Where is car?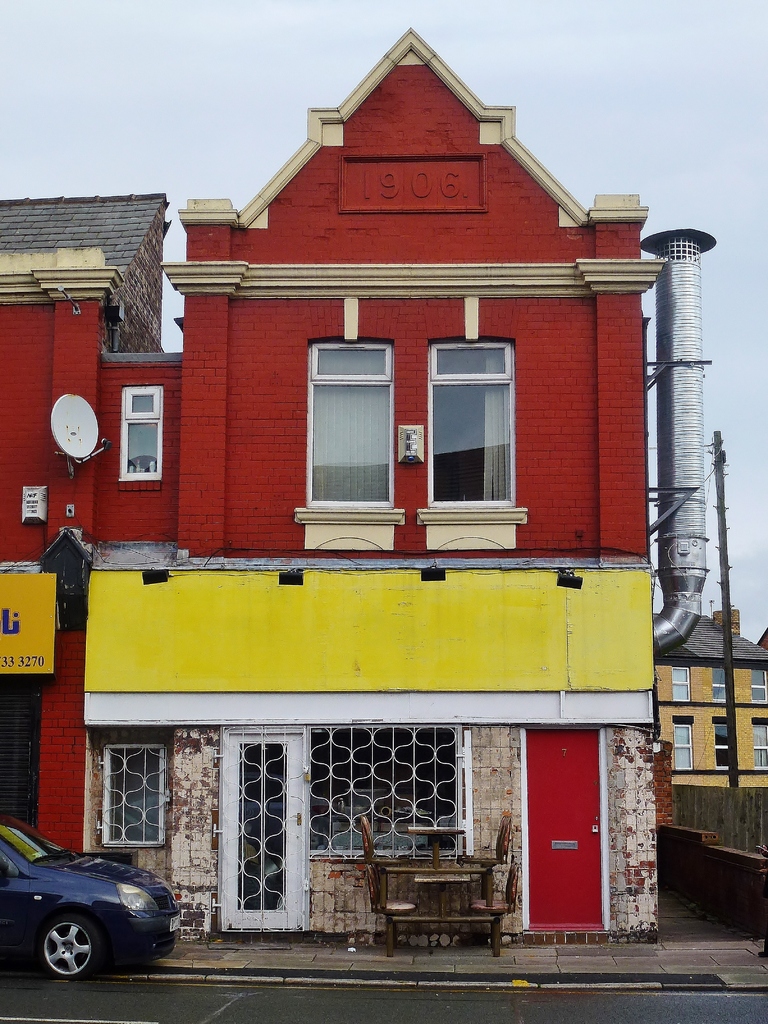
[0, 823, 199, 988].
